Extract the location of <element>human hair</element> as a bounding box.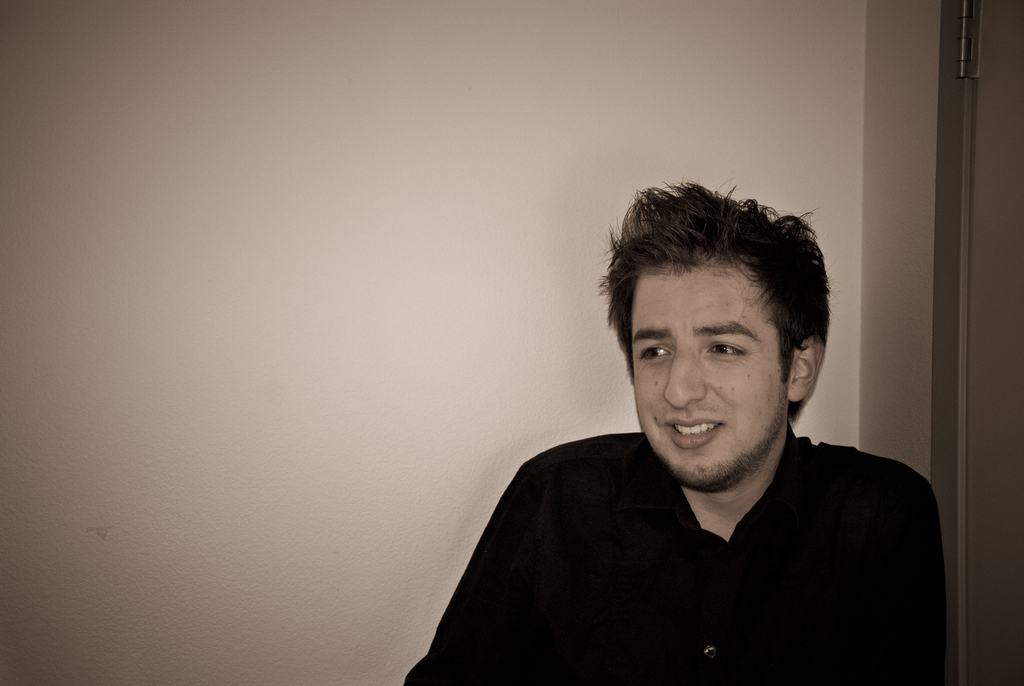
596/162/822/415.
